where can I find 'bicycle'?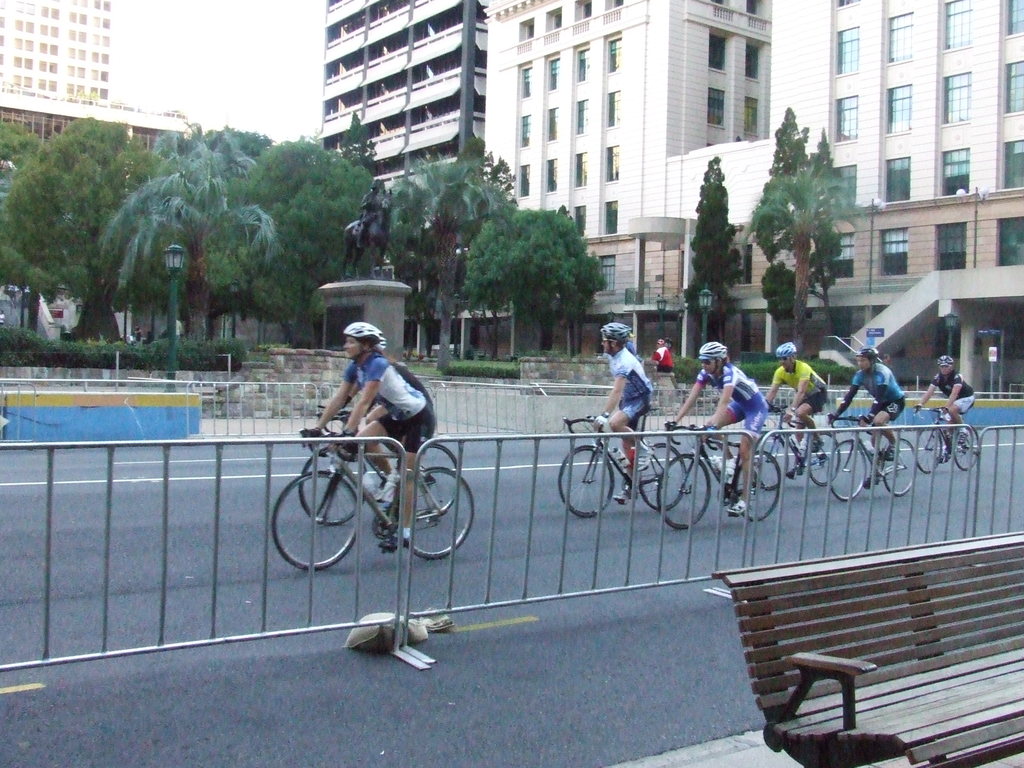
You can find it at {"left": 825, "top": 414, "right": 918, "bottom": 500}.
